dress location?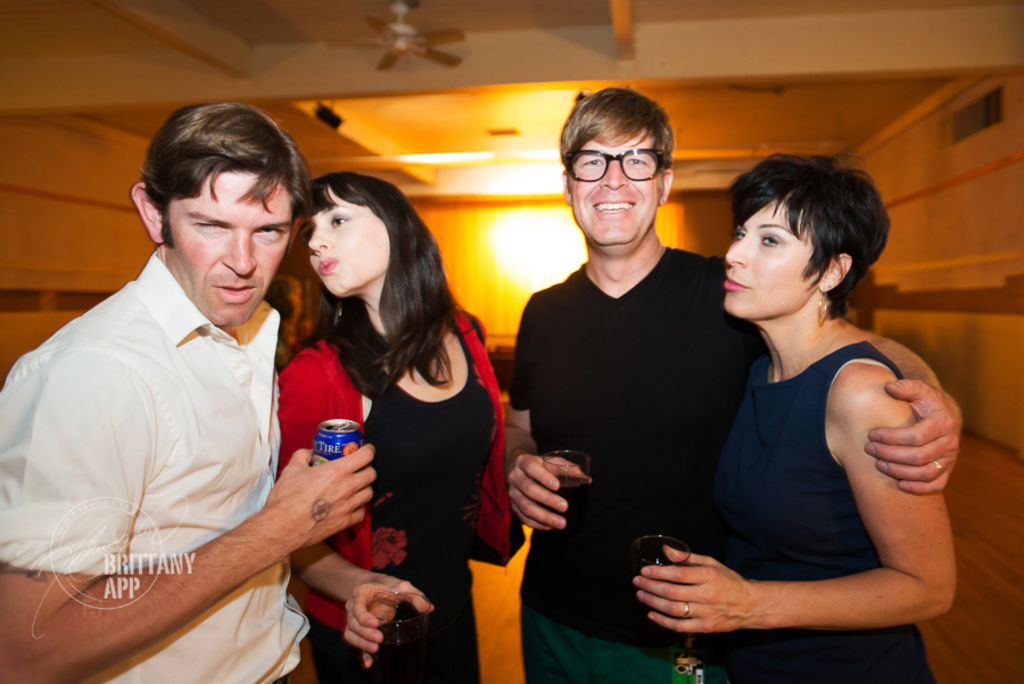
BBox(278, 308, 523, 682)
